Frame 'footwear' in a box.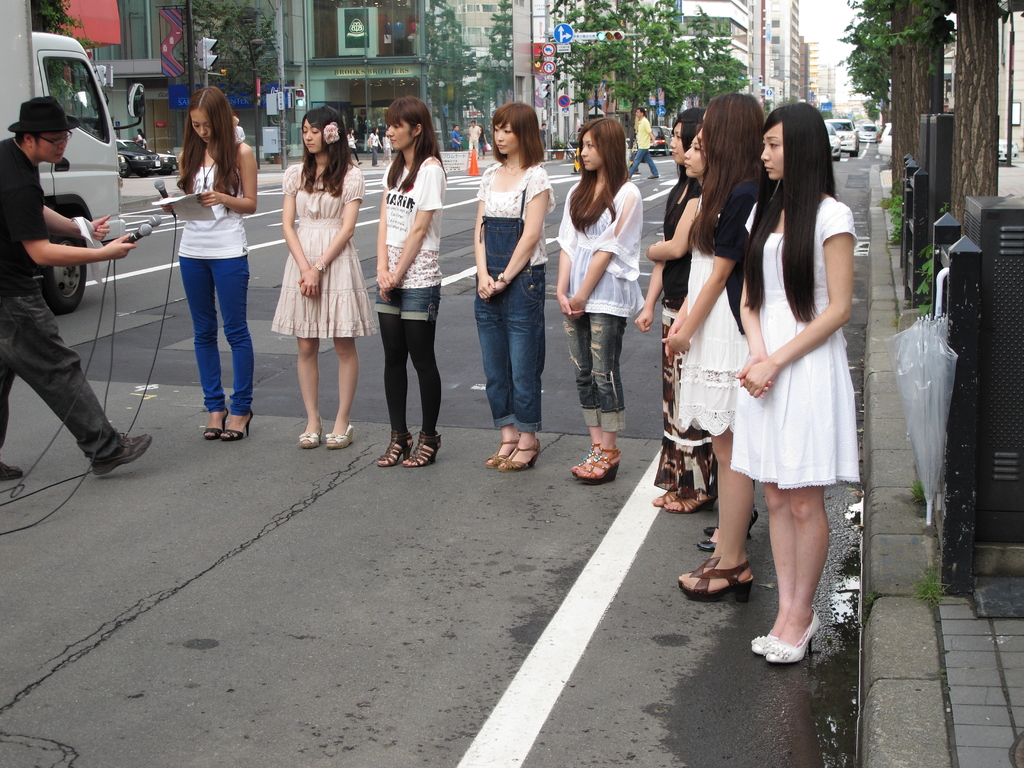
box(689, 557, 767, 599).
